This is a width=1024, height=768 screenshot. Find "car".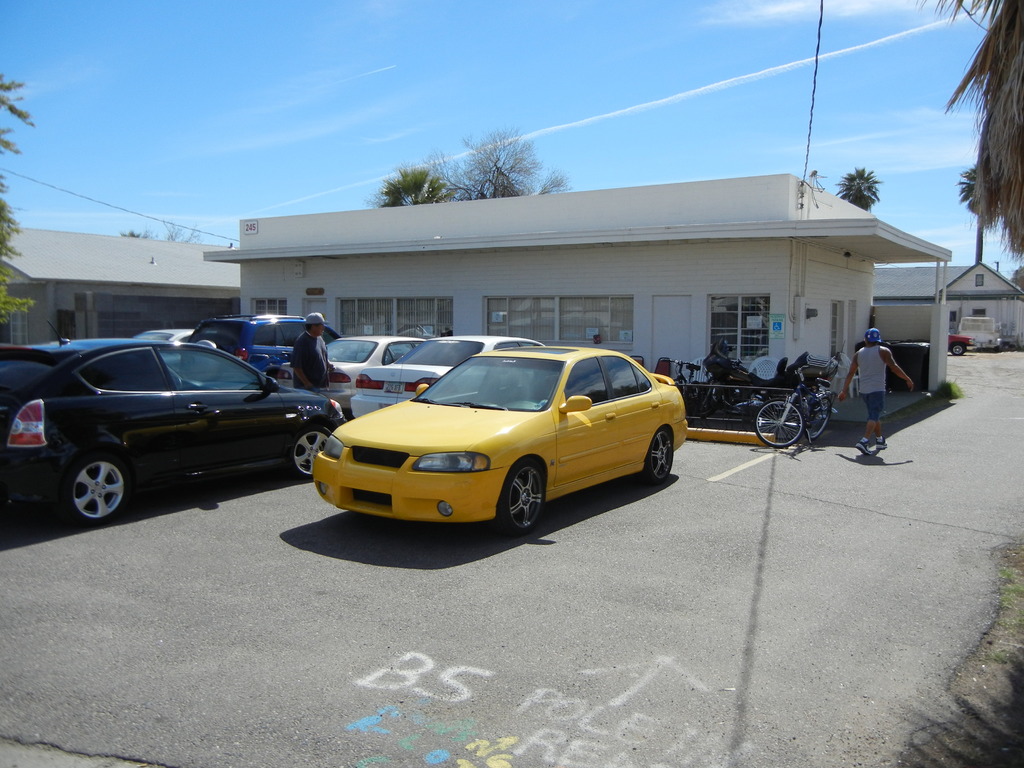
Bounding box: [345,333,542,417].
